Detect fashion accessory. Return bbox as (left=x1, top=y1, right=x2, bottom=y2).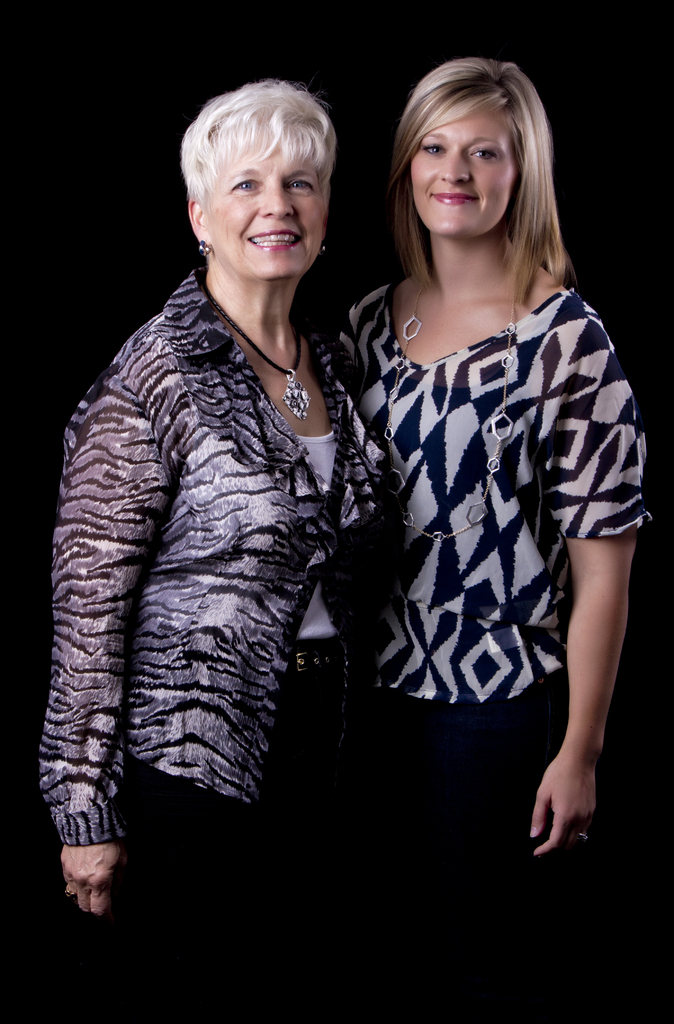
(left=62, top=883, right=78, bottom=900).
